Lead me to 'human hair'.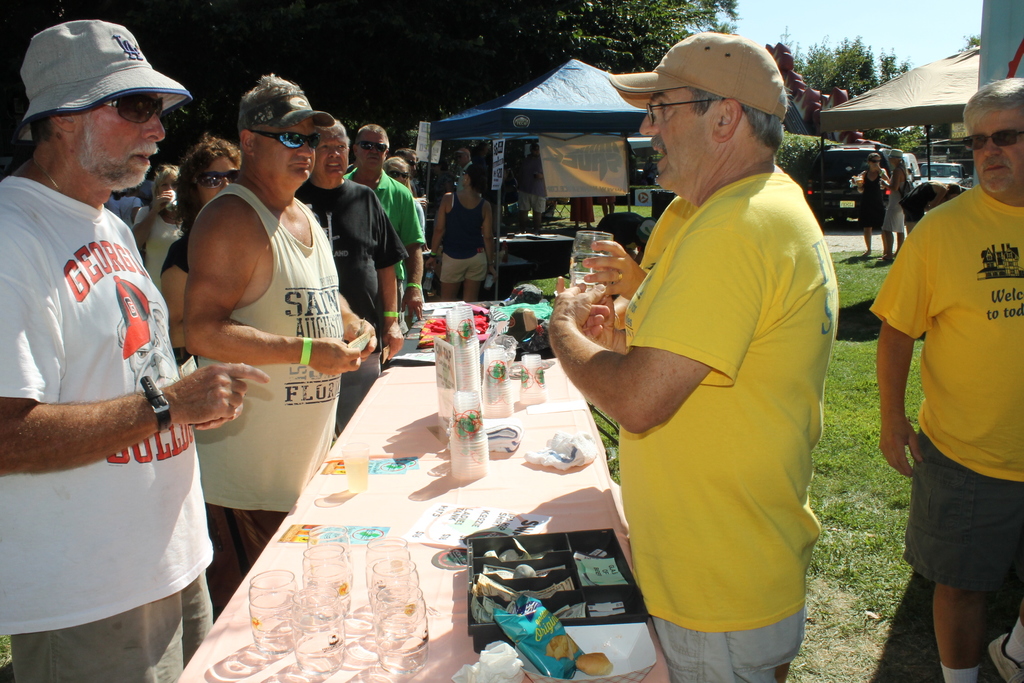
Lead to <region>867, 152, 881, 165</region>.
